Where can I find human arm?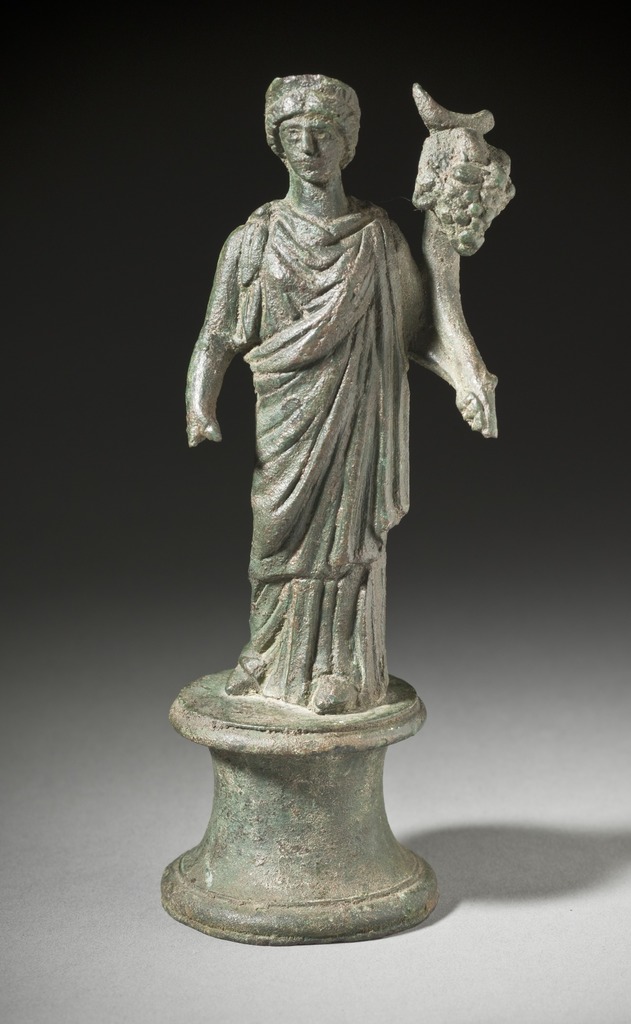
You can find it at Rect(176, 230, 241, 443).
